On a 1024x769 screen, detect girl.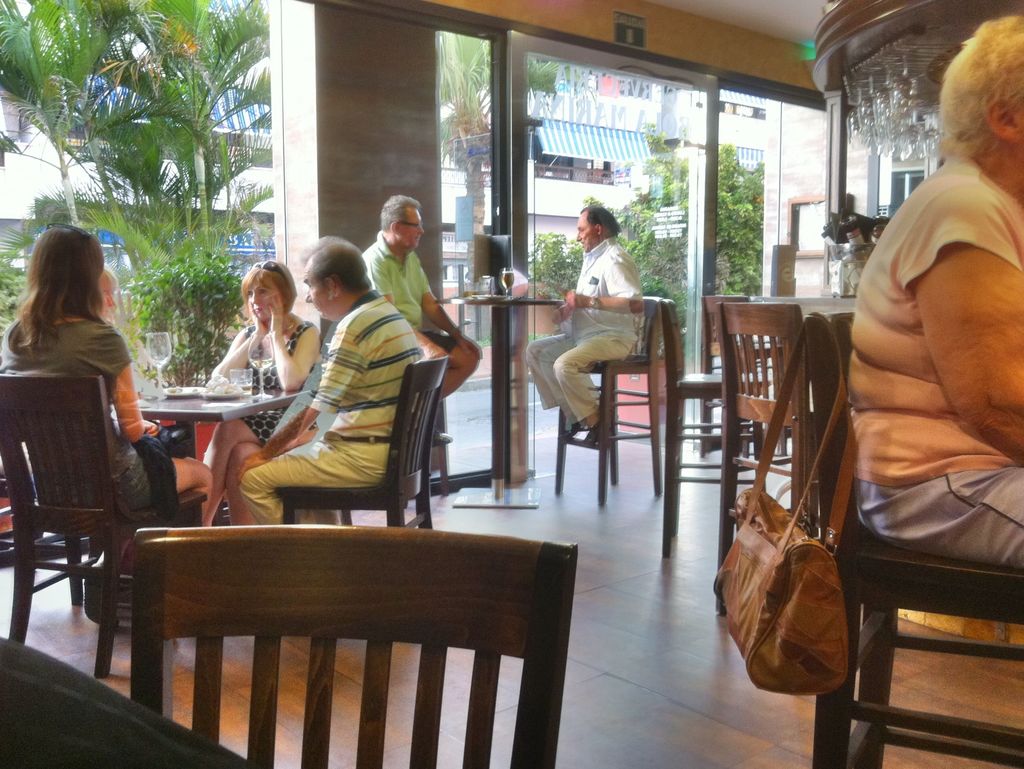
box(0, 223, 215, 521).
